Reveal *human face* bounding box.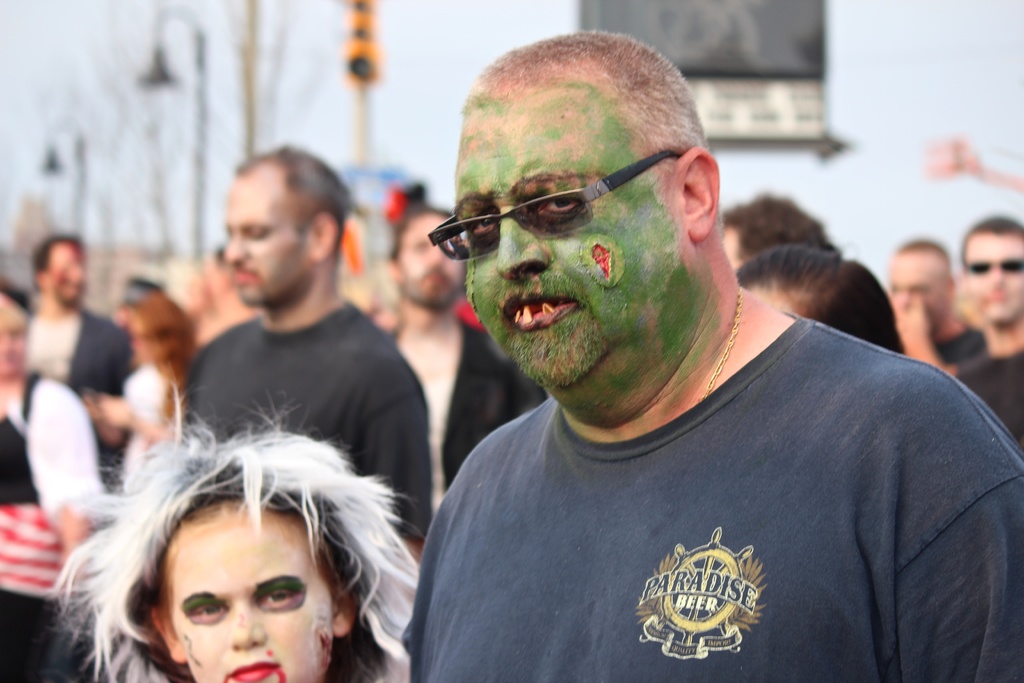
Revealed: <bbox>394, 213, 468, 307</bbox>.
